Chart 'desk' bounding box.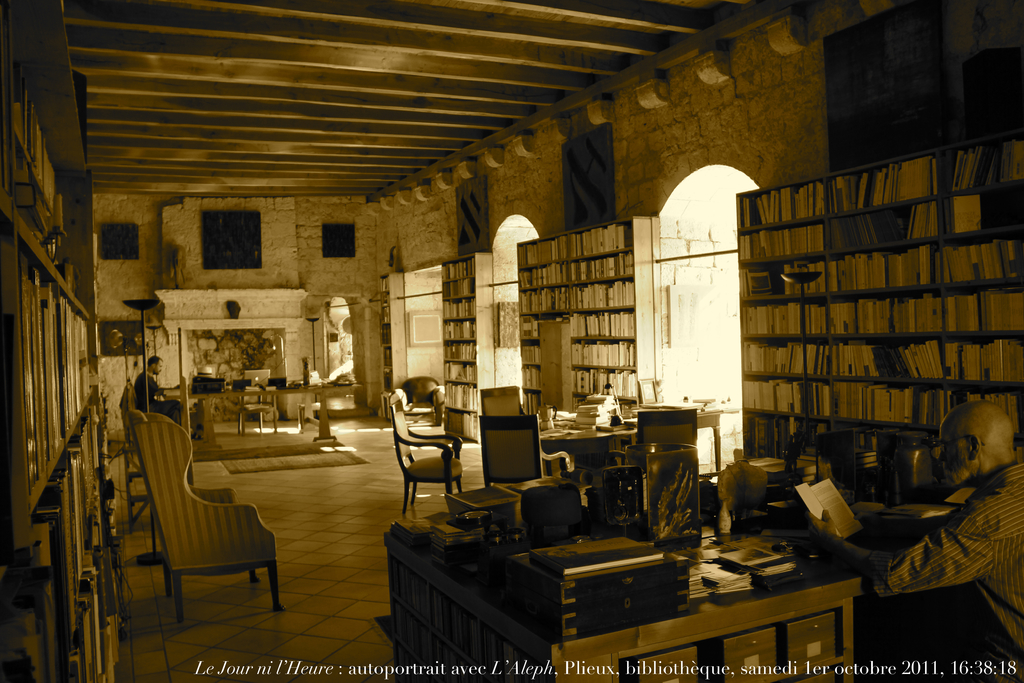
Charted: 376/506/895/674.
